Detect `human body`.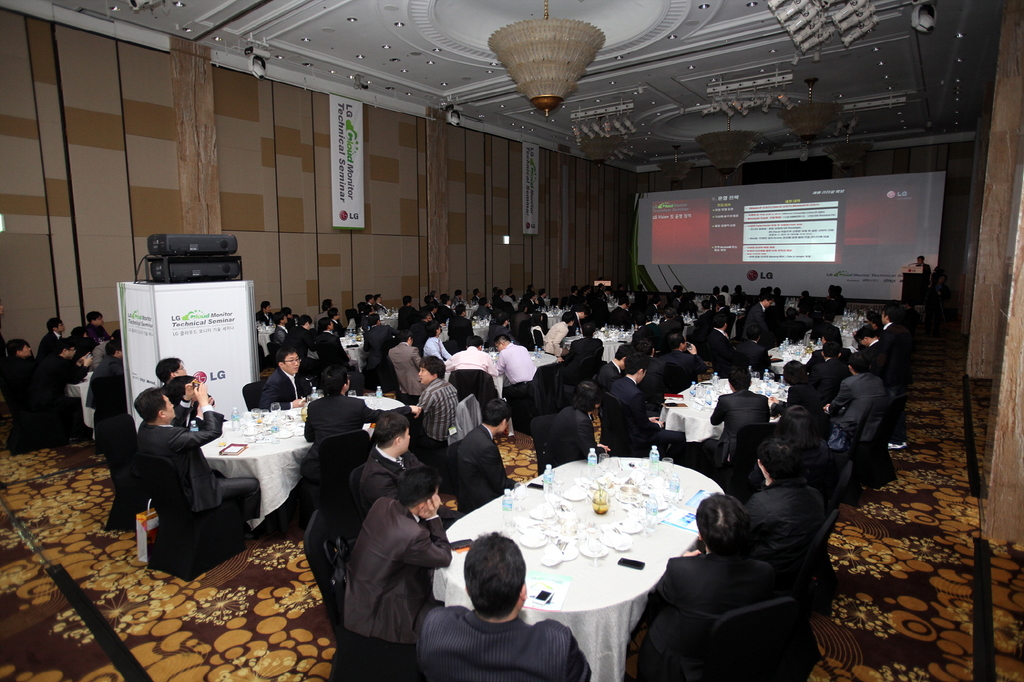
Detected at detection(328, 411, 410, 553).
